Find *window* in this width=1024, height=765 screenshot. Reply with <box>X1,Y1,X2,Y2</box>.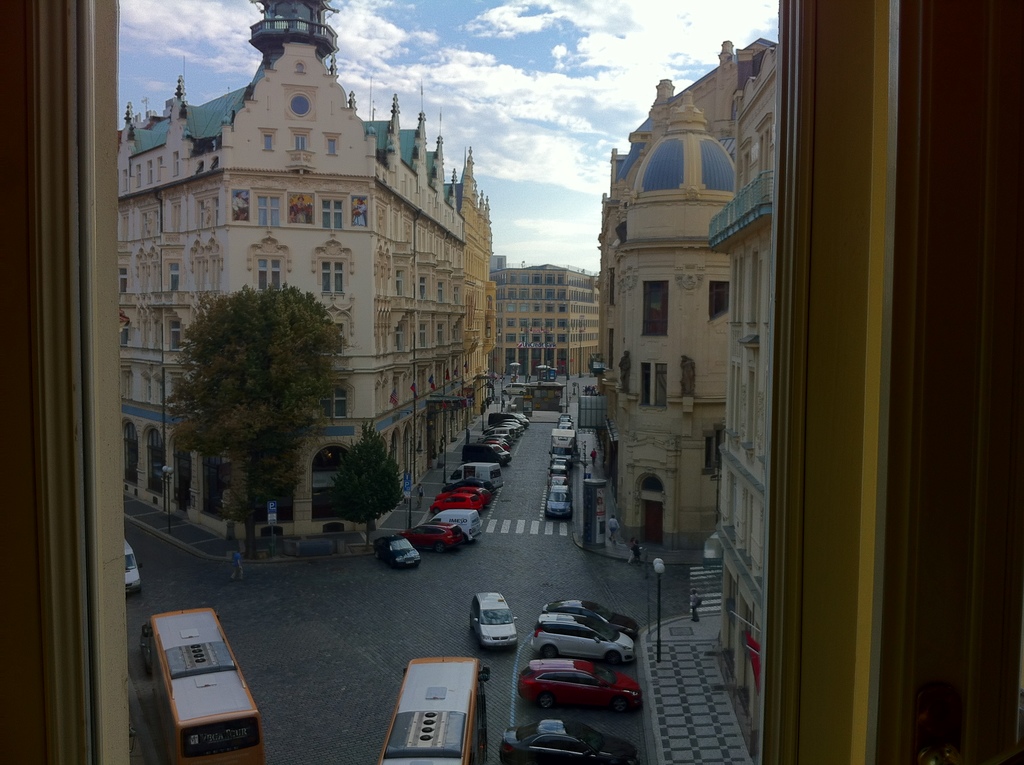
<box>147,161,154,182</box>.
